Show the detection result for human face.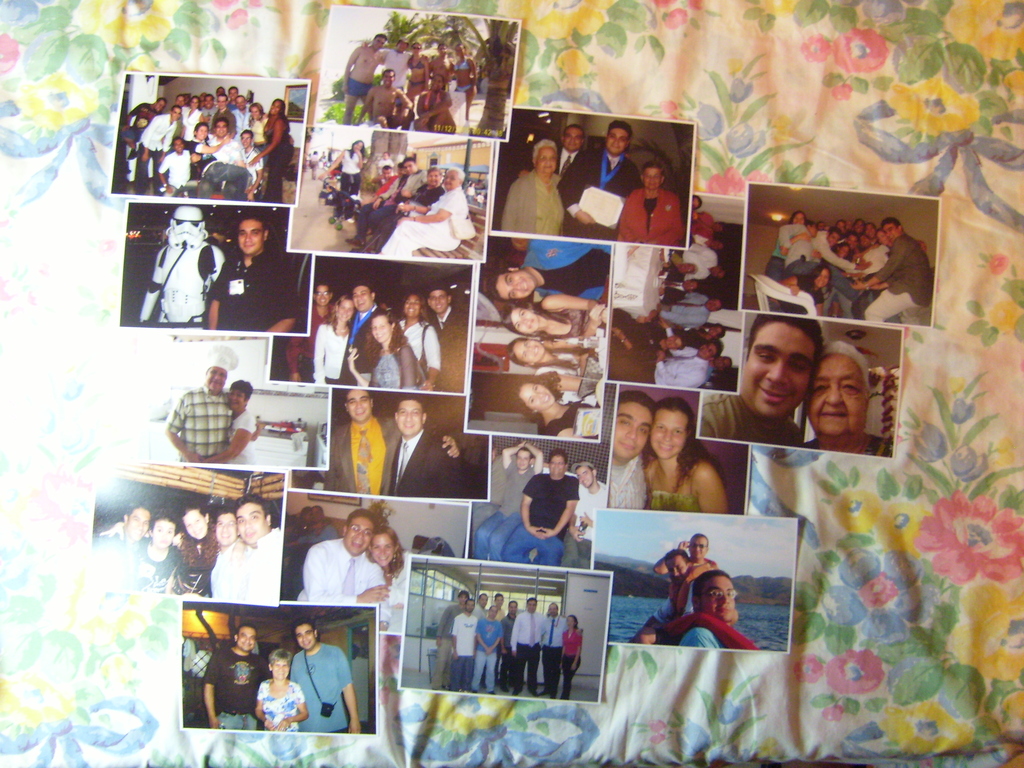
crop(234, 504, 263, 540).
